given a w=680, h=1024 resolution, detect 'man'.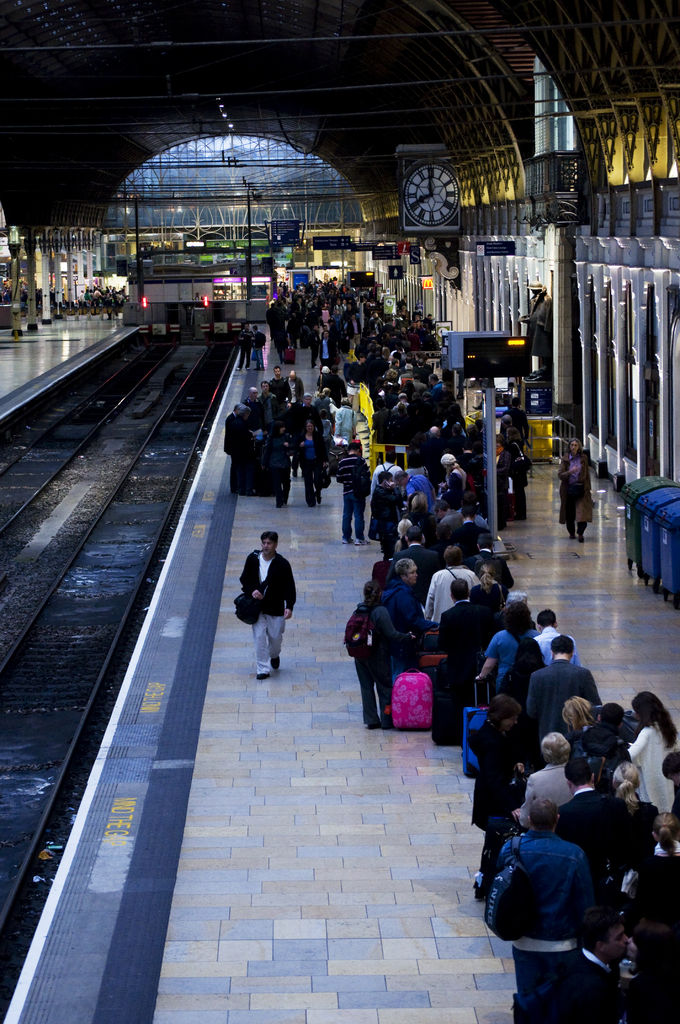
{"x1": 268, "y1": 367, "x2": 292, "y2": 402}.
